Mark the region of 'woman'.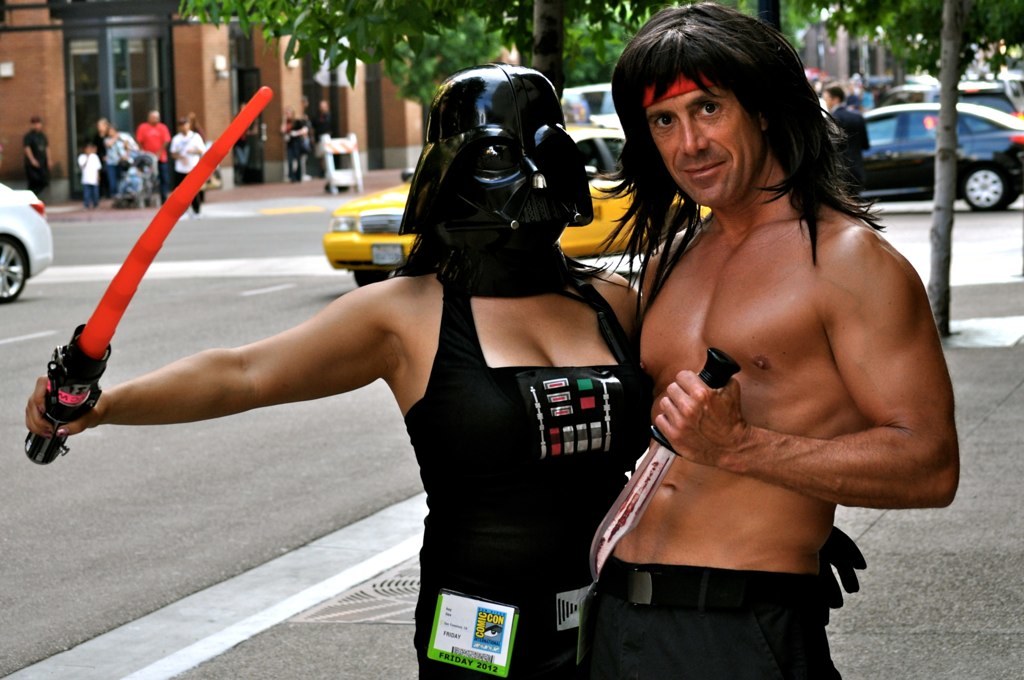
Region: <box>86,96,670,659</box>.
